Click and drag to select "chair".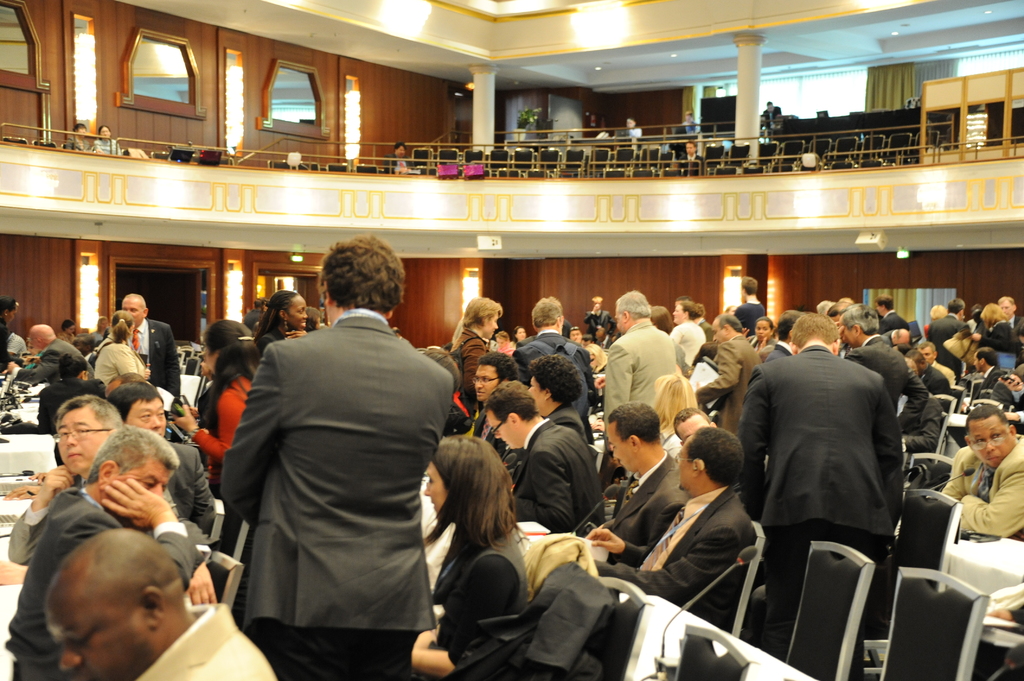
Selection: <bbox>1, 135, 31, 145</bbox>.
